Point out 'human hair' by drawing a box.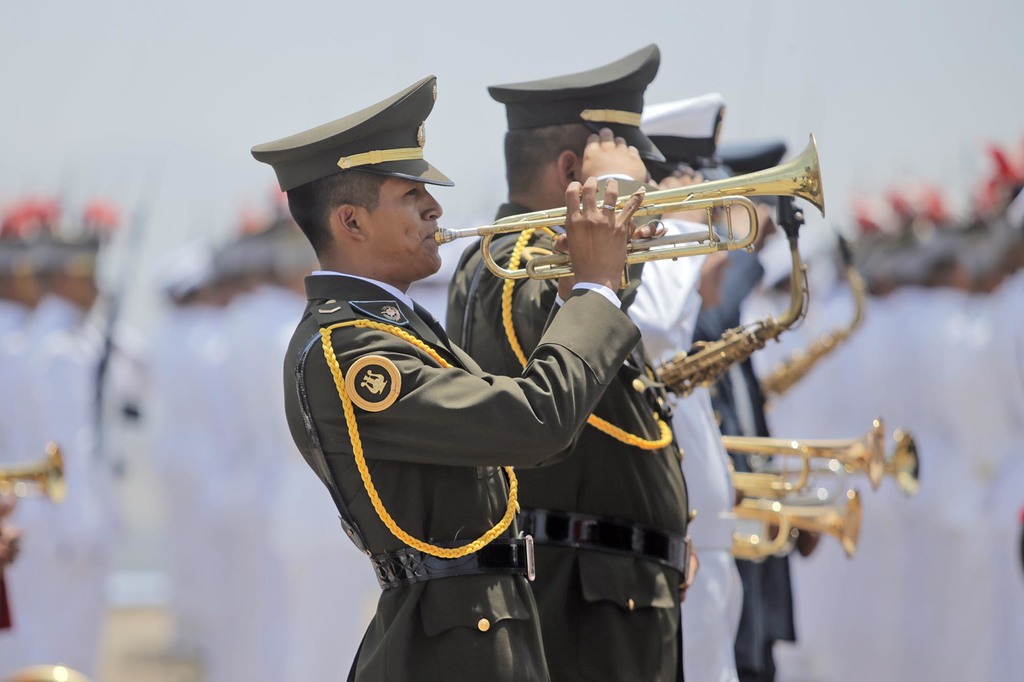
crop(509, 123, 598, 199).
